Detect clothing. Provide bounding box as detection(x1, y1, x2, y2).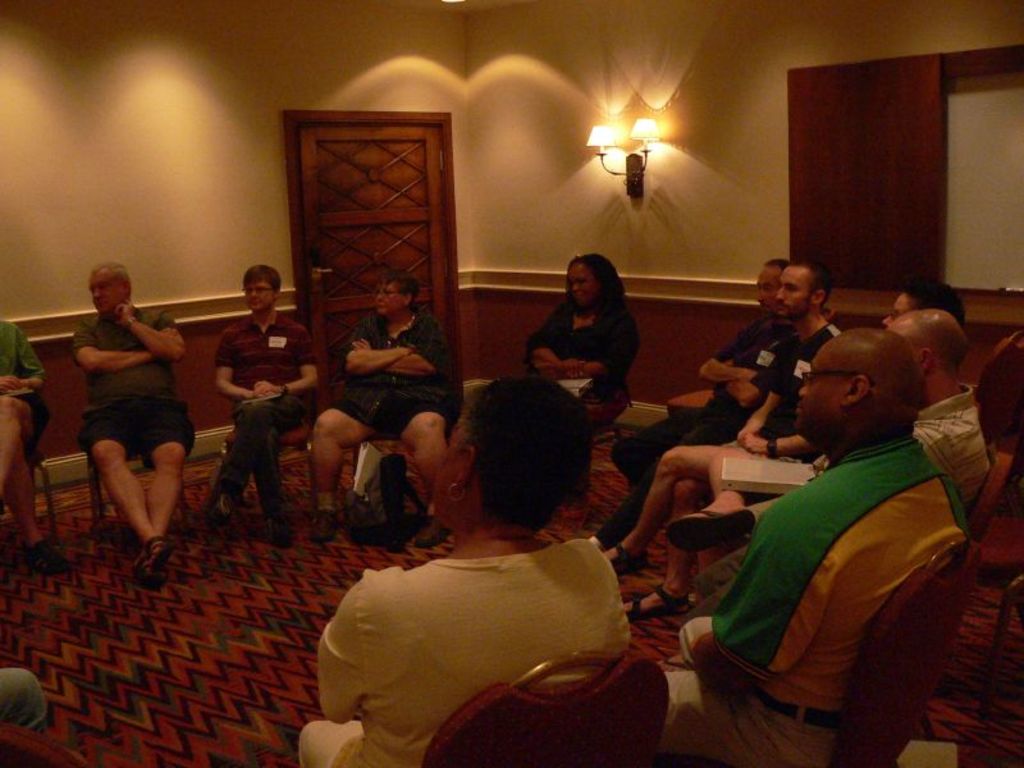
detection(326, 303, 456, 444).
